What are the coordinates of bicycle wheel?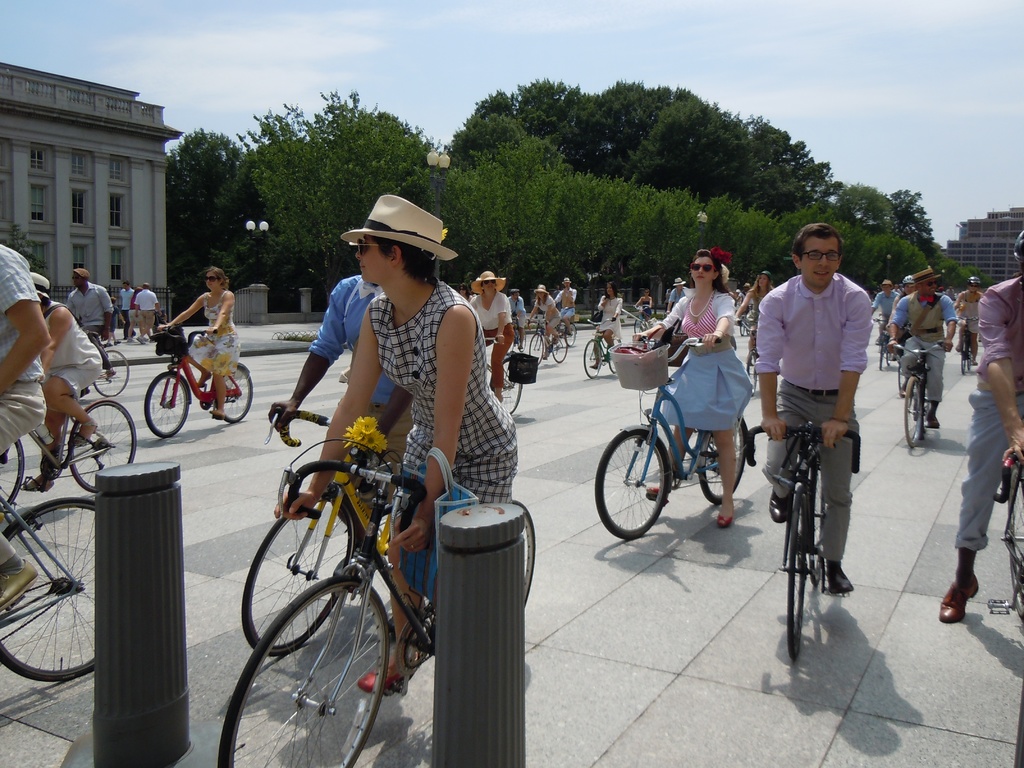
[left=745, top=354, right=758, bottom=396].
